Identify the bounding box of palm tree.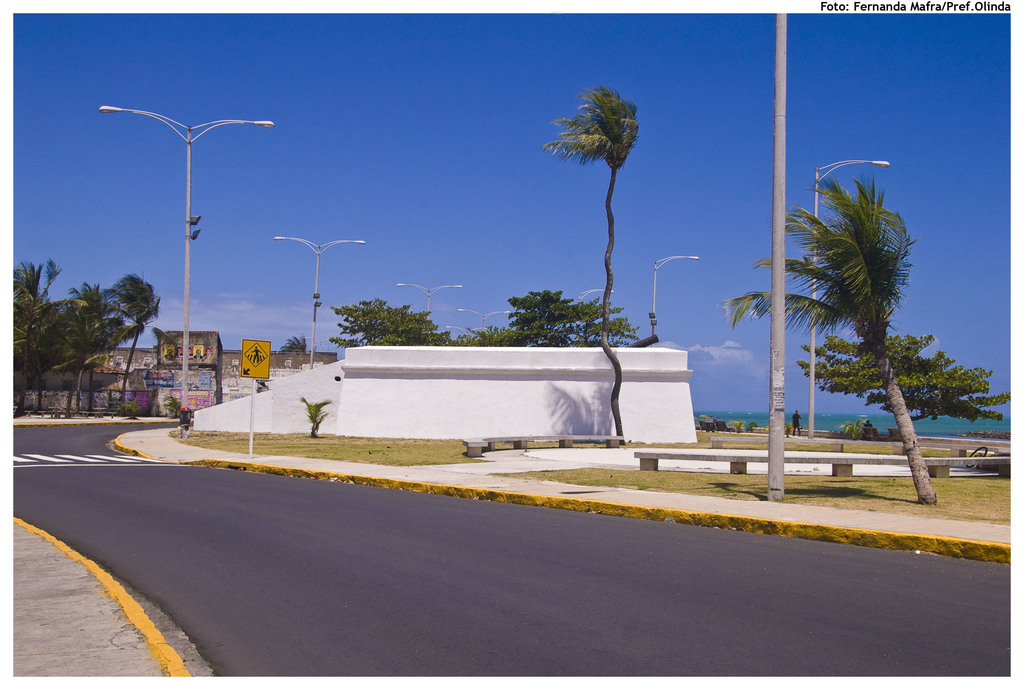
<box>726,166,939,509</box>.
